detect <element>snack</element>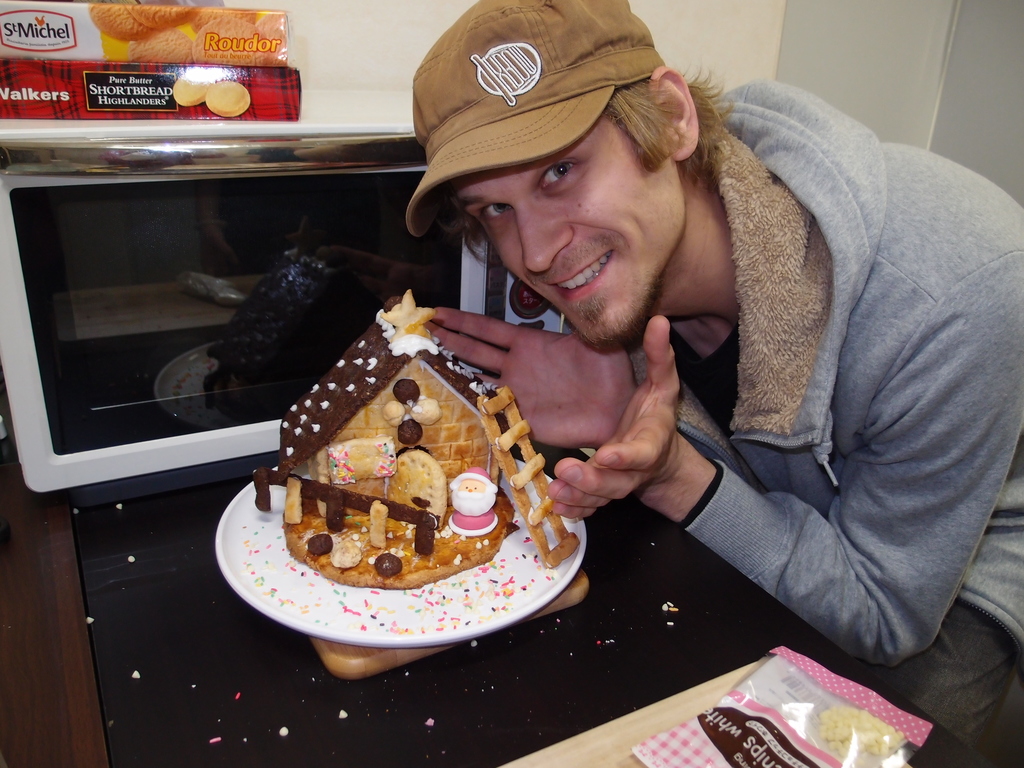
250/305/566/578
